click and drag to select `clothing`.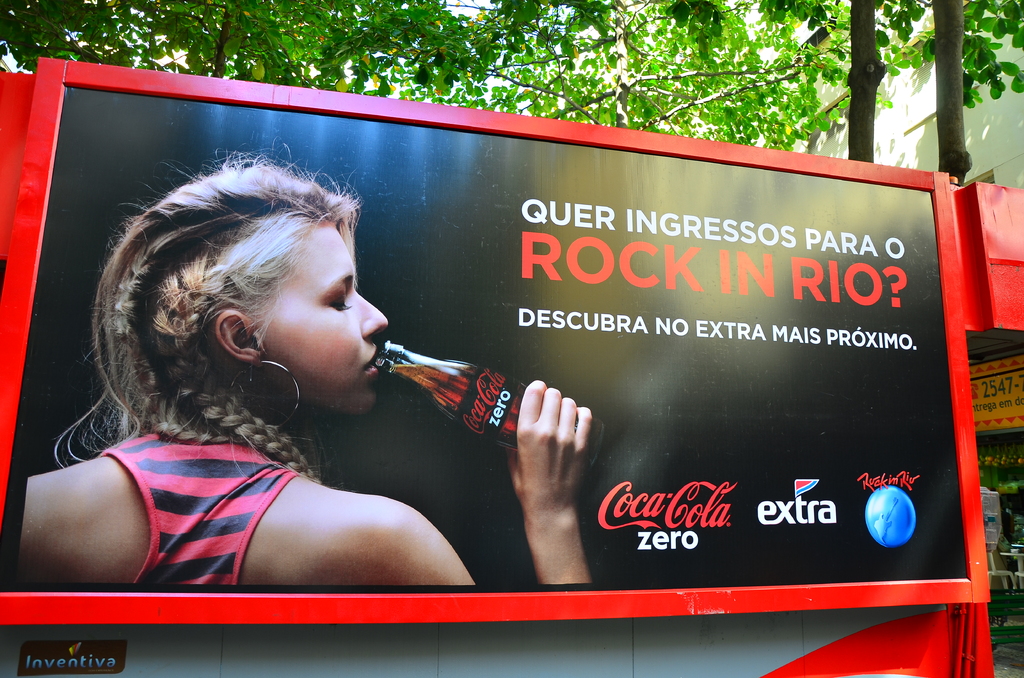
Selection: 107 430 298 591.
